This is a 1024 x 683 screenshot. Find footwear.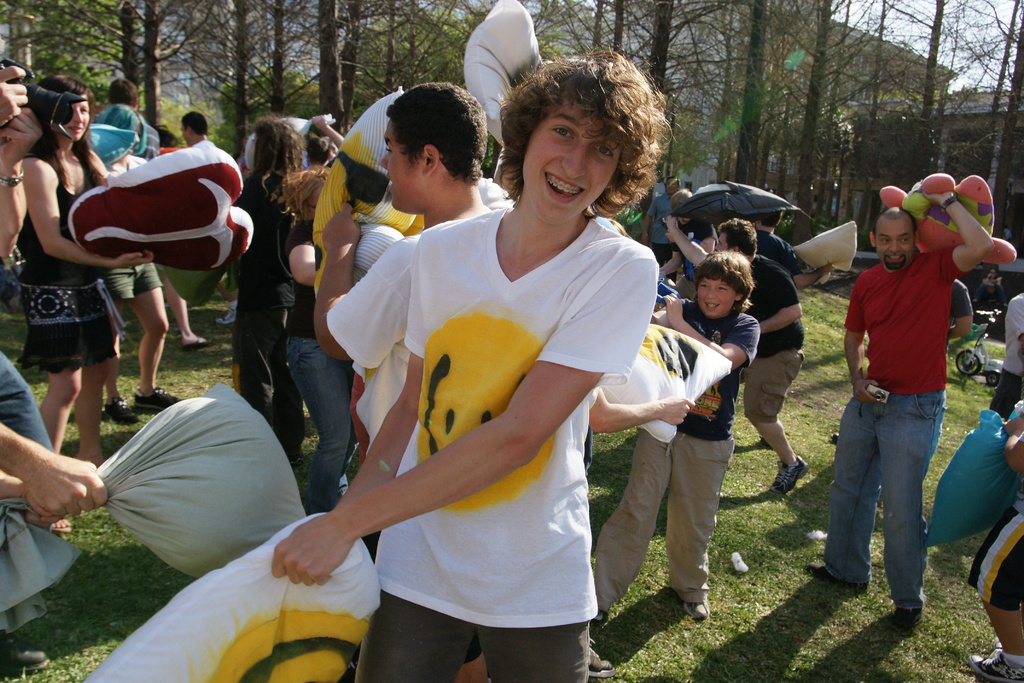
Bounding box: 970:652:1023:682.
